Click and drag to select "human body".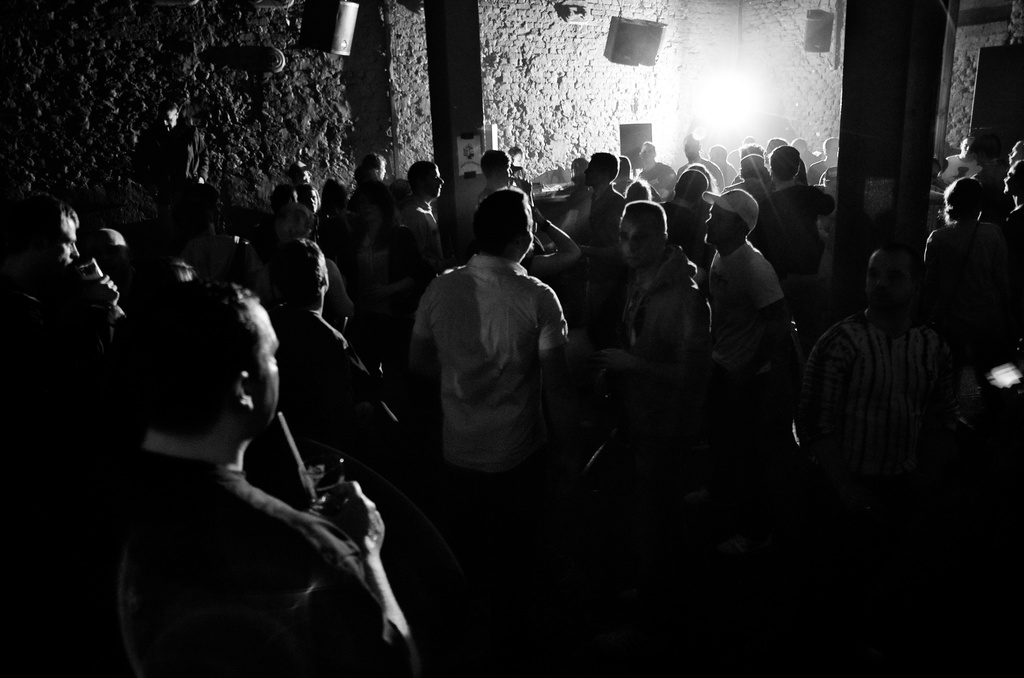
Selection: [586, 191, 701, 469].
